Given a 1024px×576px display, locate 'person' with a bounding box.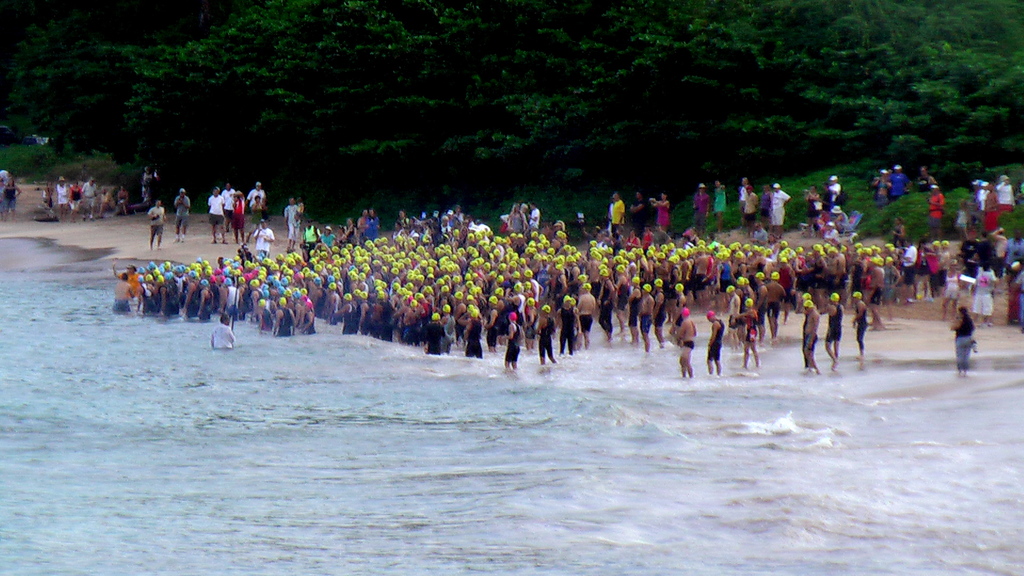
Located: detection(819, 288, 845, 371).
